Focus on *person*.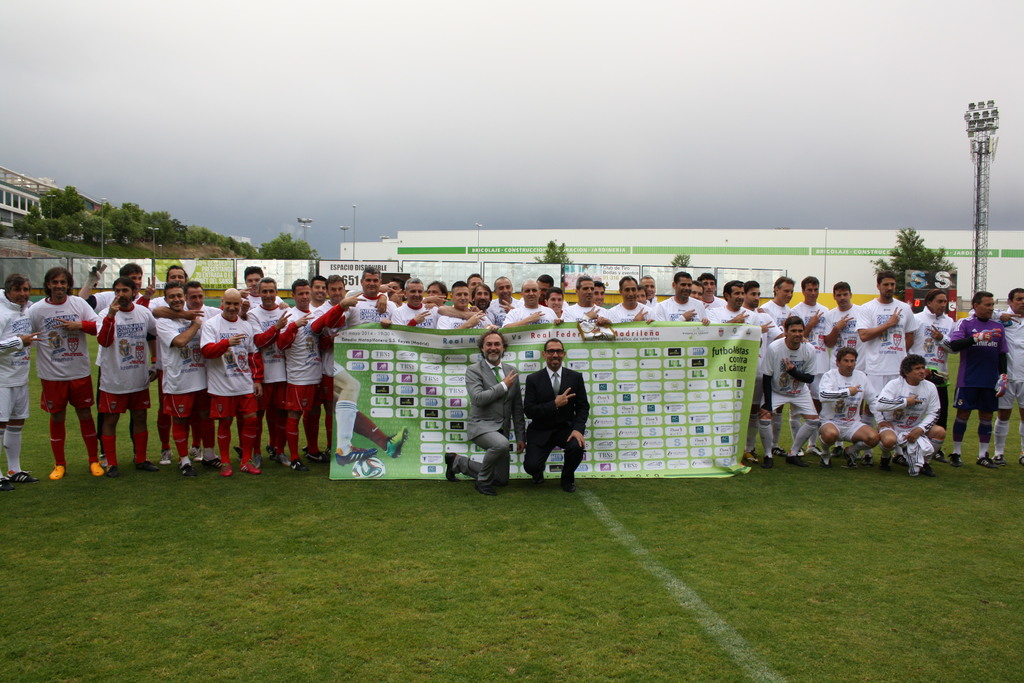
Focused at [x1=641, y1=273, x2=662, y2=305].
